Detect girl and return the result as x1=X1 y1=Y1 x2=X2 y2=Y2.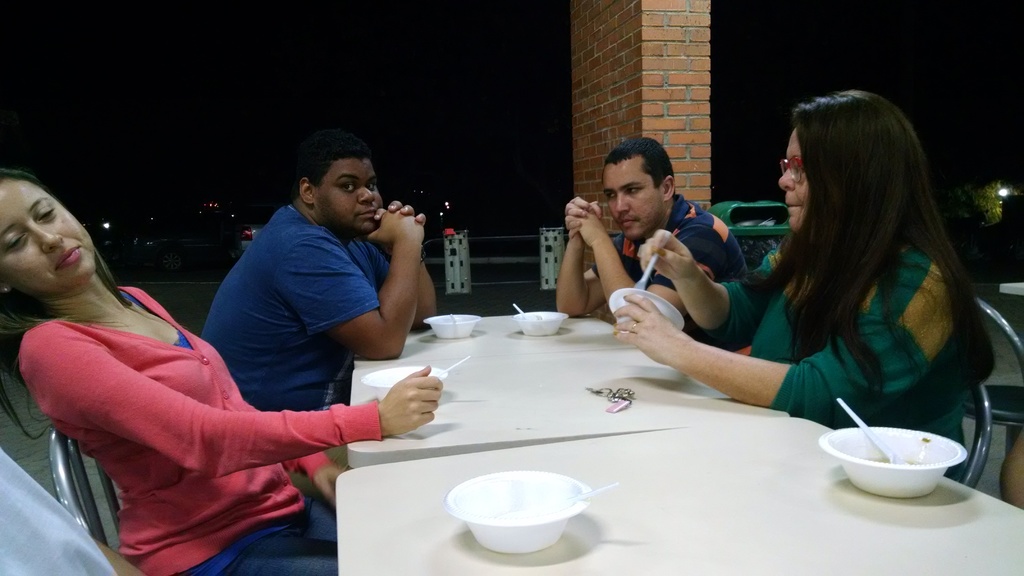
x1=0 y1=168 x2=444 y2=568.
